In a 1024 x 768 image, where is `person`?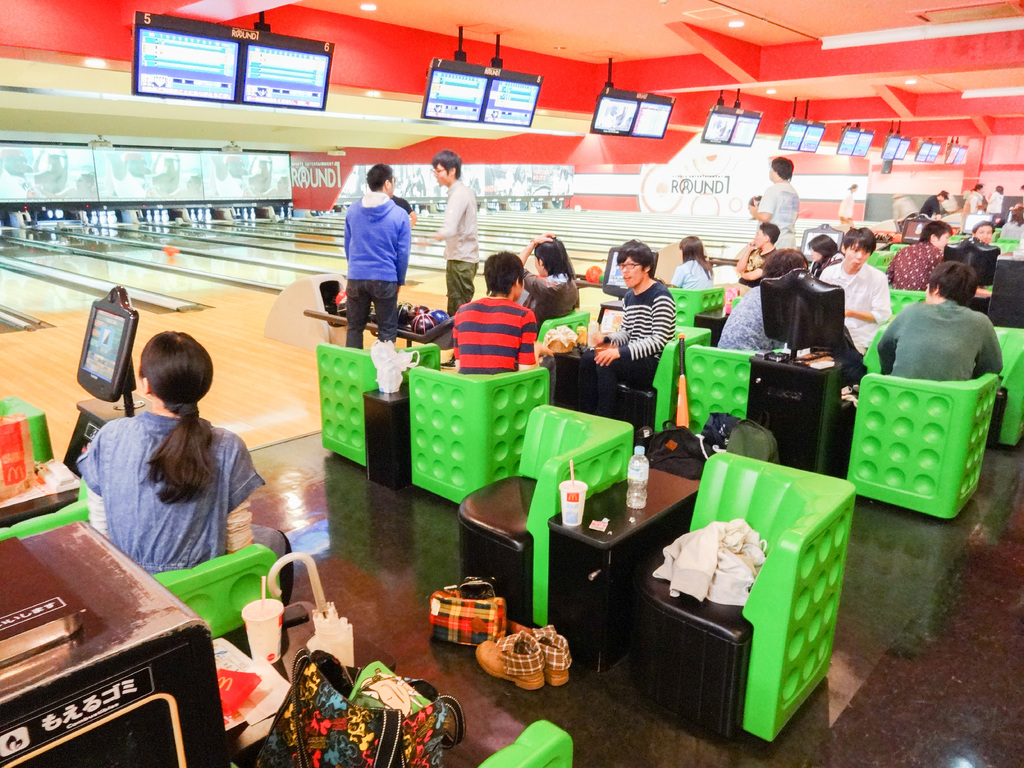
box=[810, 222, 897, 357].
